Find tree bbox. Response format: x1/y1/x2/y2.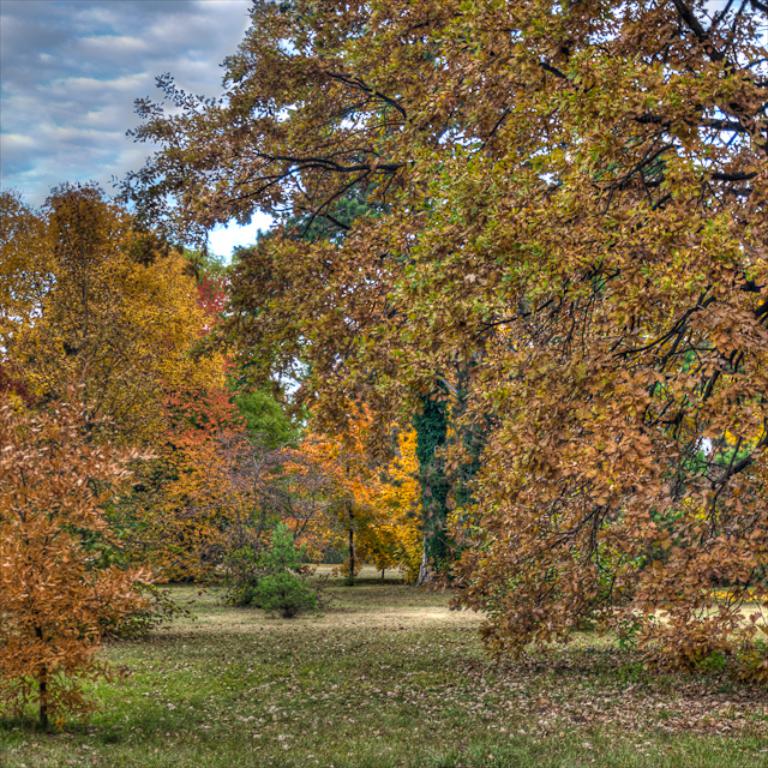
0/180/276/730.
